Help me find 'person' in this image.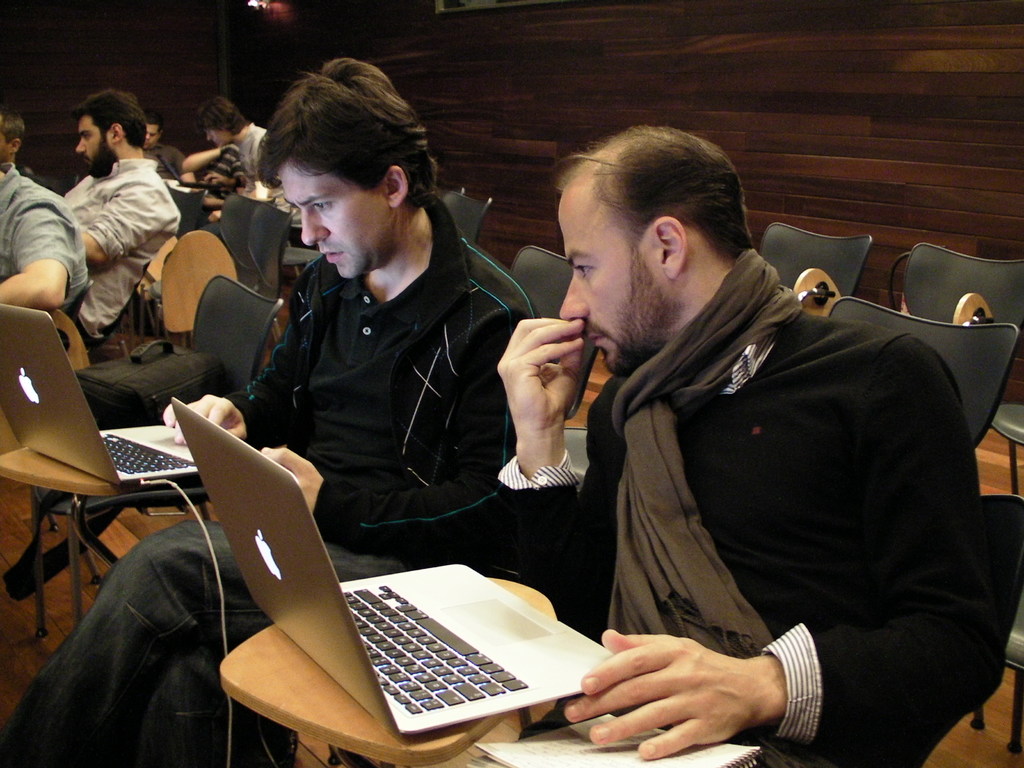
Found it: left=500, top=128, right=982, bottom=756.
